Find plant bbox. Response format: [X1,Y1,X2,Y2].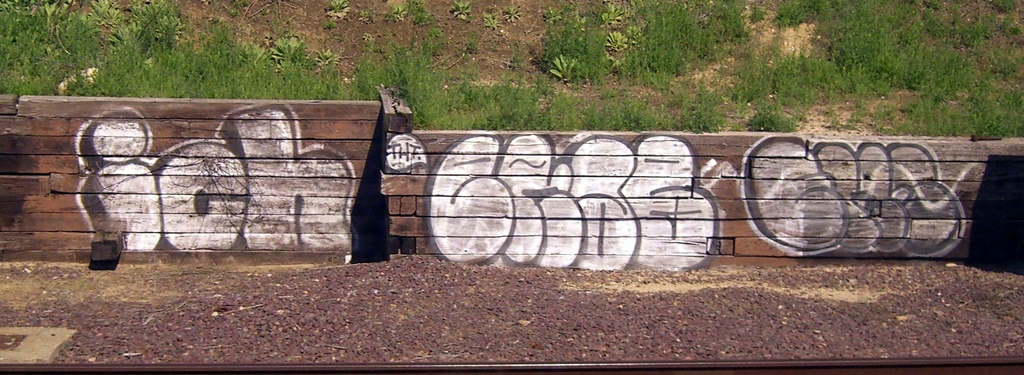
[323,19,342,32].
